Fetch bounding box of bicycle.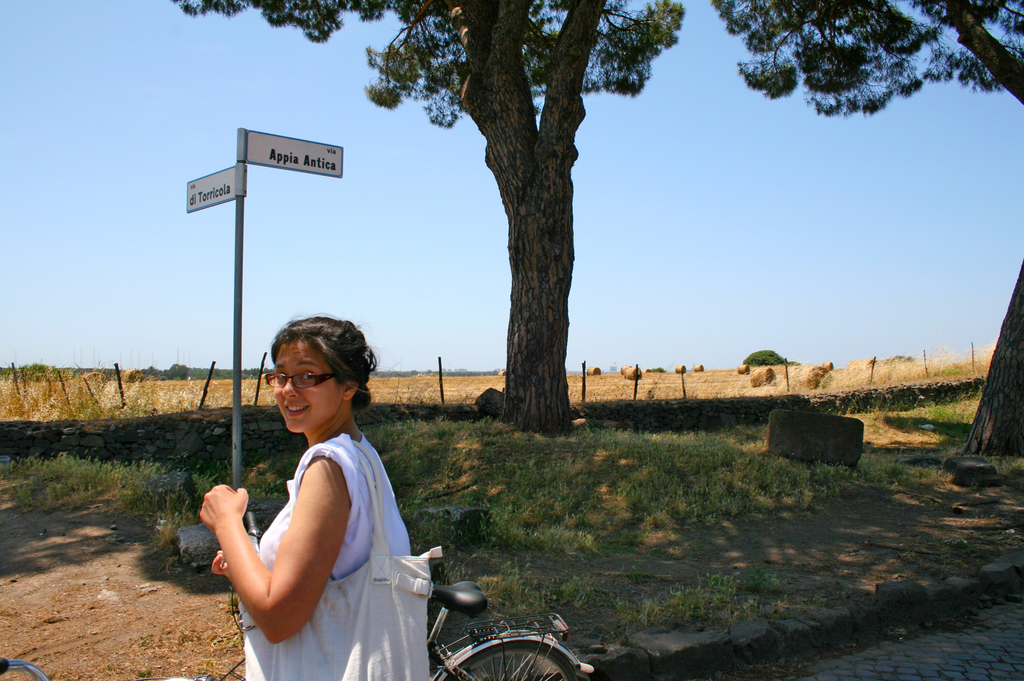
Bbox: box=[0, 654, 51, 680].
